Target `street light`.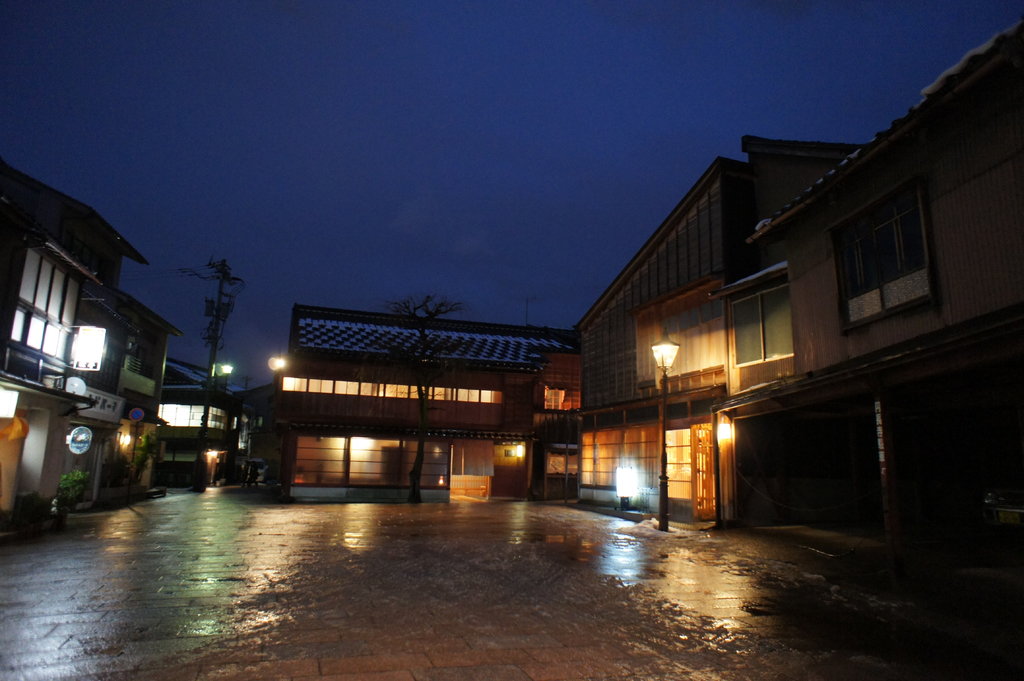
Target region: (266,355,281,395).
